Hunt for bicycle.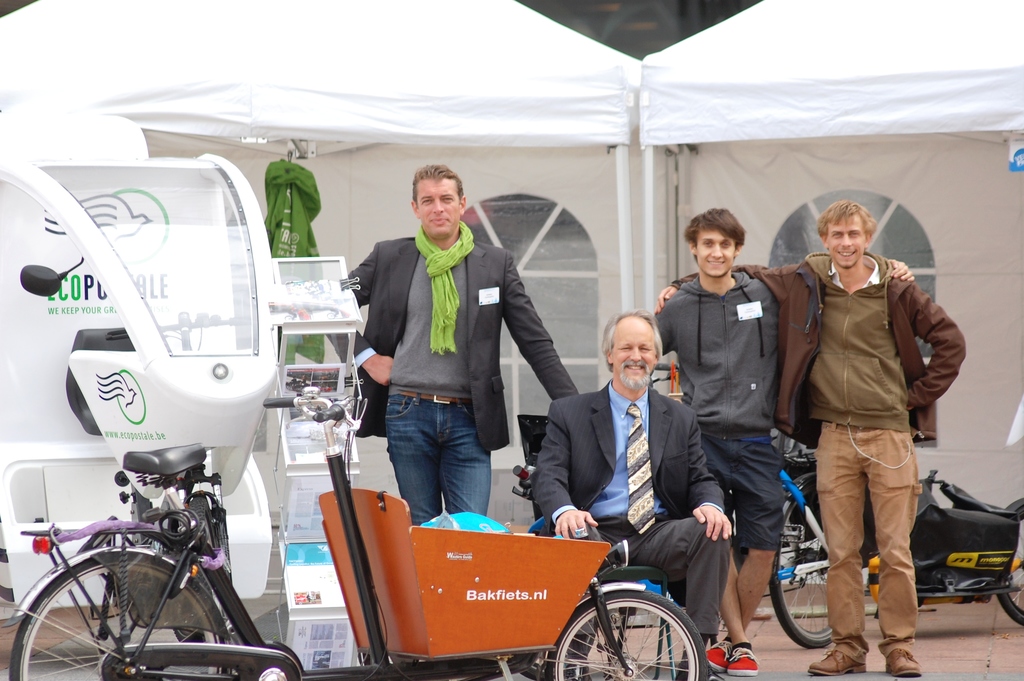
Hunted down at 8:386:697:678.
